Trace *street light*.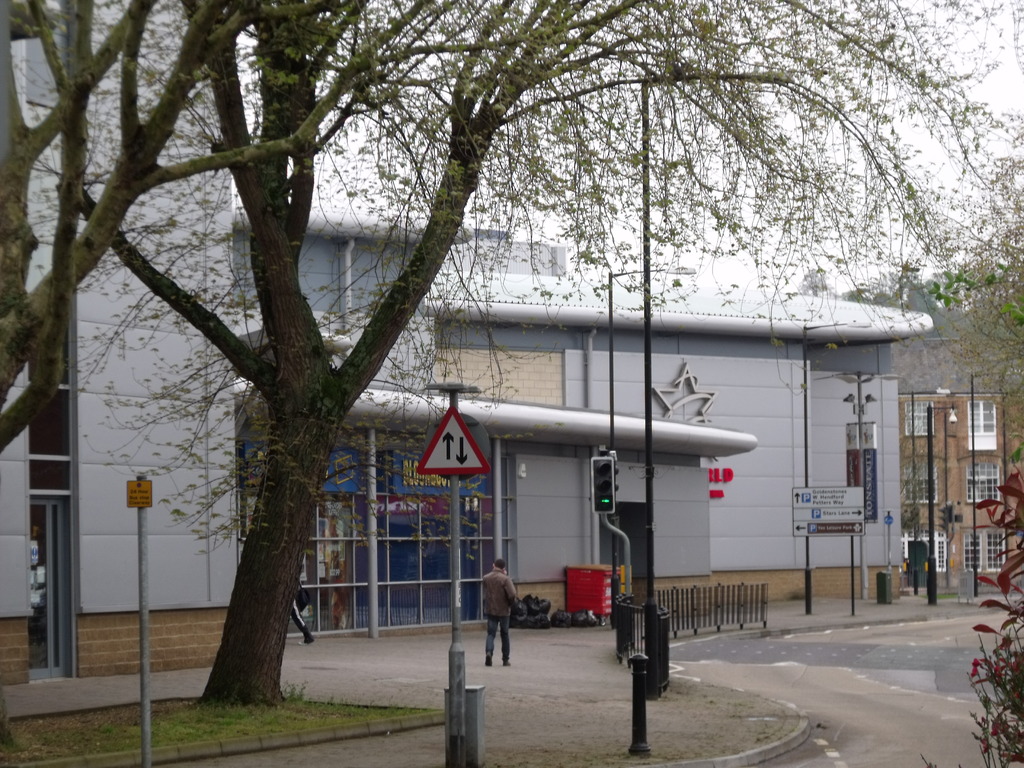
Traced to {"left": 640, "top": 61, "right": 785, "bottom": 611}.
